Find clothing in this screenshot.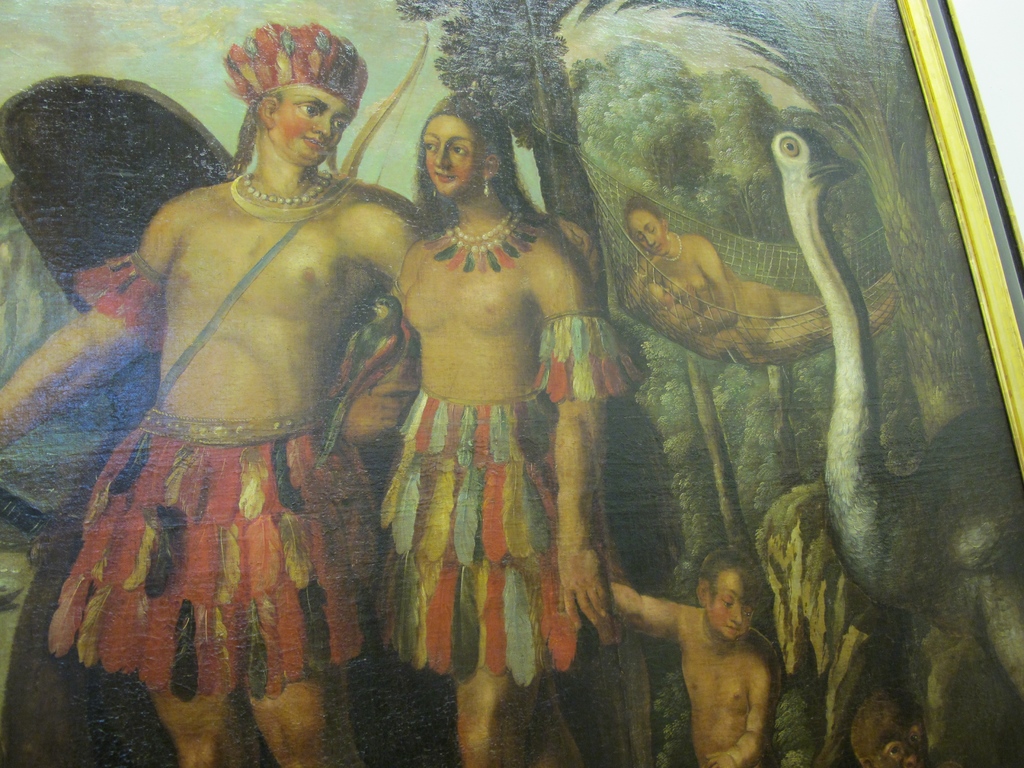
The bounding box for clothing is (left=69, top=246, right=170, bottom=358).
